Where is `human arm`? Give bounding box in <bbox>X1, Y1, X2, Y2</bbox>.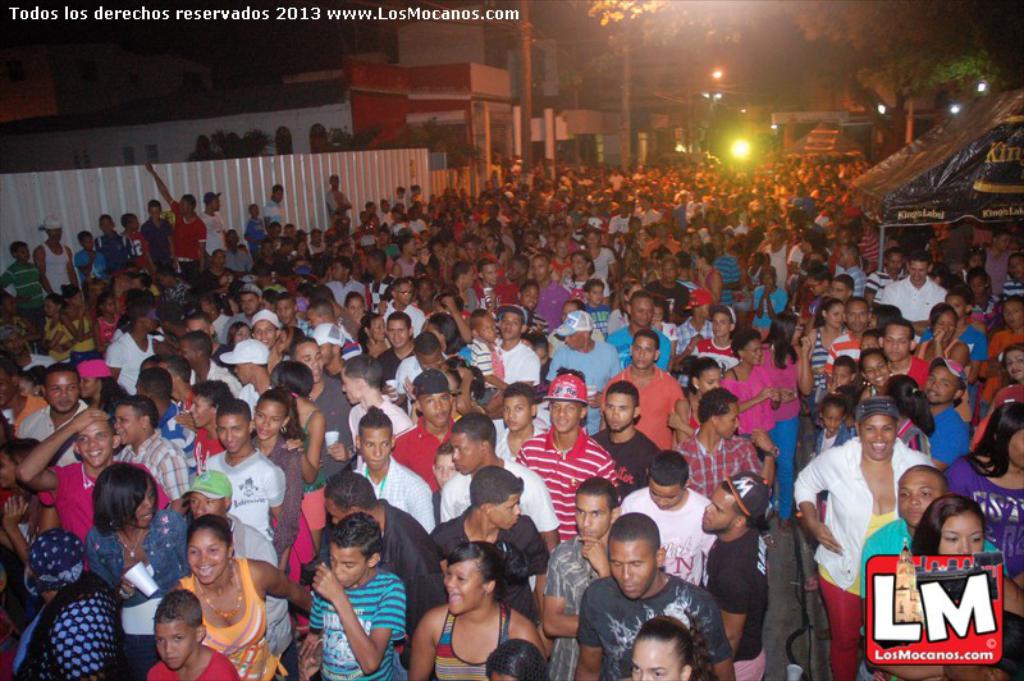
<bbox>19, 317, 45, 343</bbox>.
